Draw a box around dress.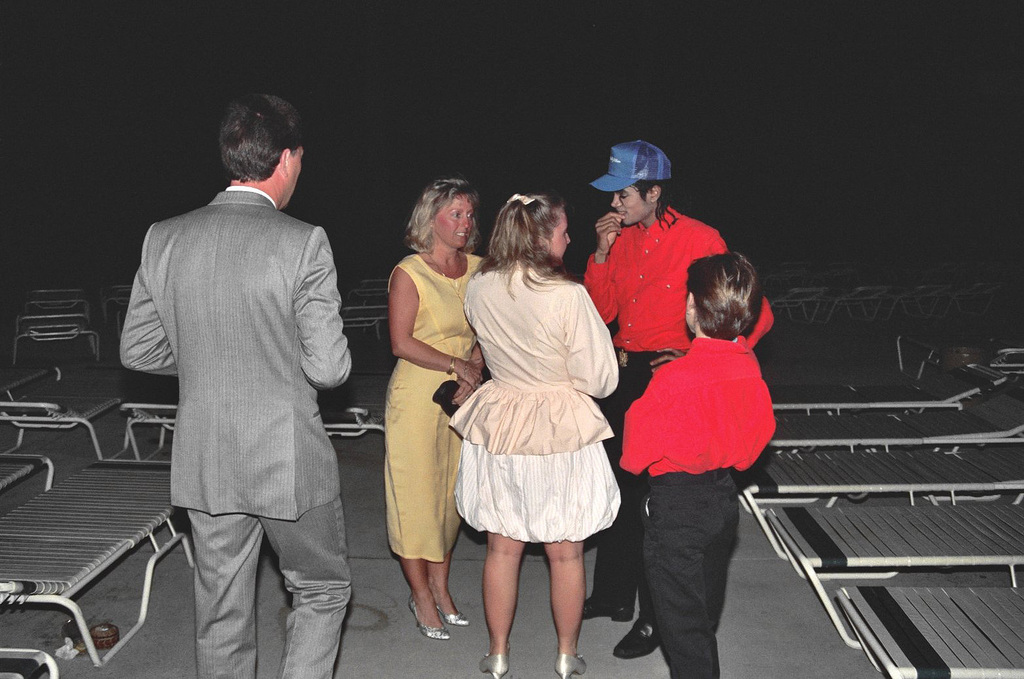
pyautogui.locateOnScreen(458, 266, 626, 536).
